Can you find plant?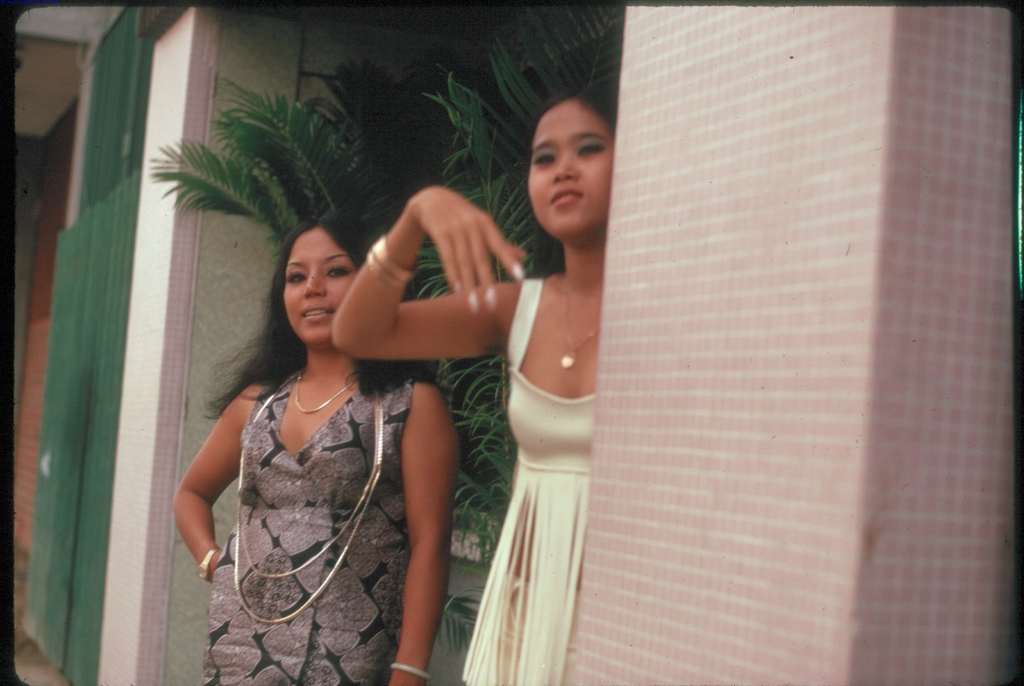
Yes, bounding box: (148, 0, 623, 655).
